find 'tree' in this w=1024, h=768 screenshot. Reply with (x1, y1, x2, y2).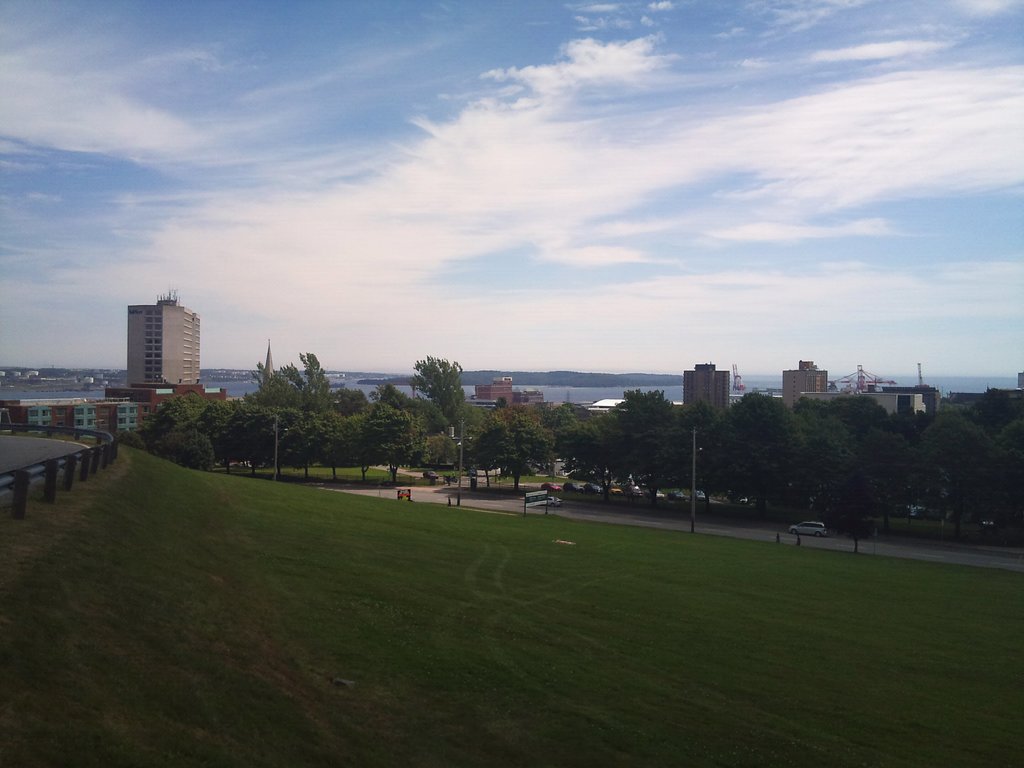
(348, 366, 447, 486).
